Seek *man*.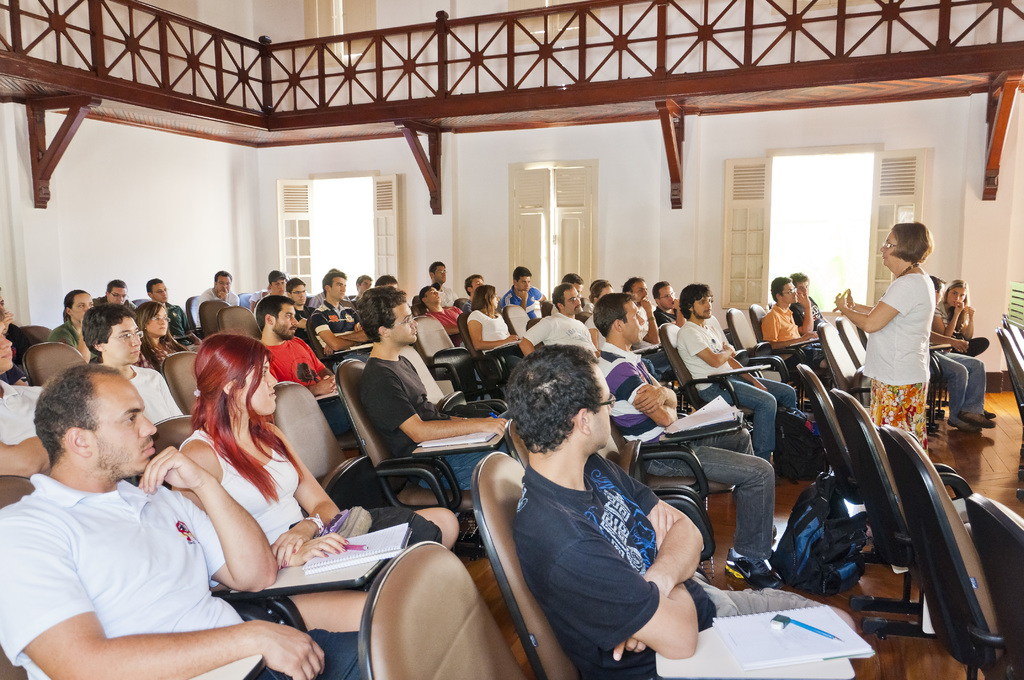
(x1=789, y1=270, x2=828, y2=331).
